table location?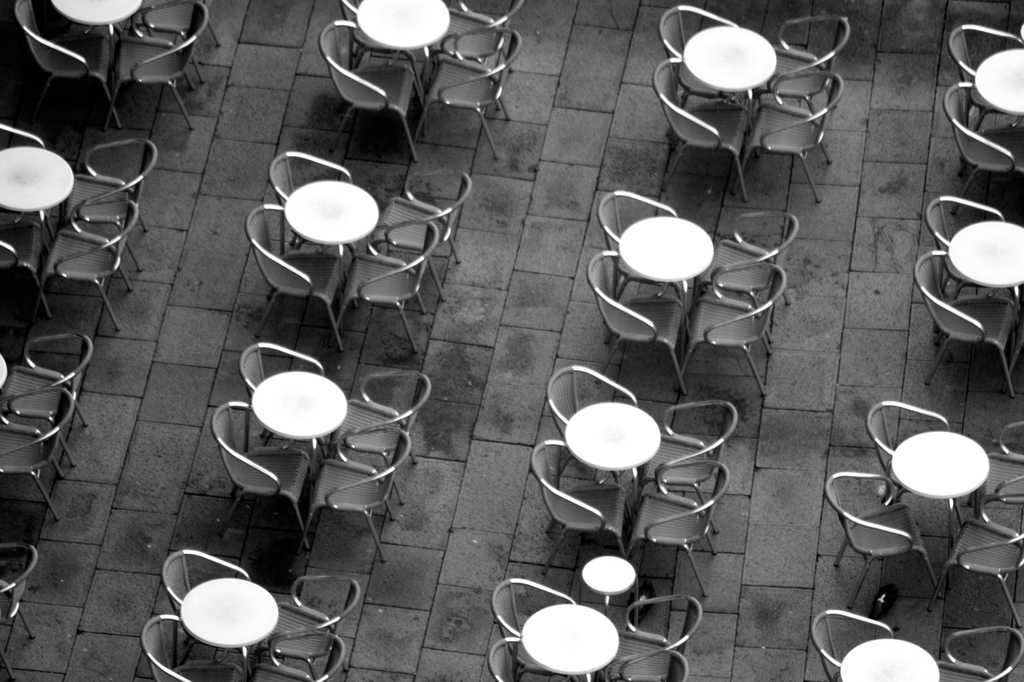
bbox=(180, 580, 275, 676)
